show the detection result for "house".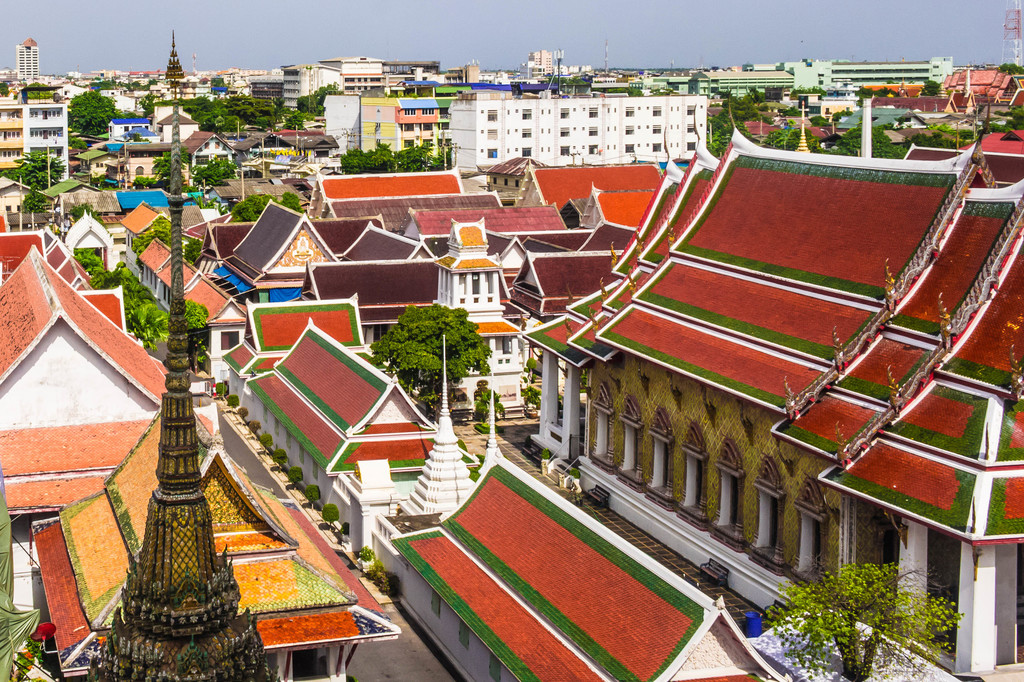
28,402,399,681.
